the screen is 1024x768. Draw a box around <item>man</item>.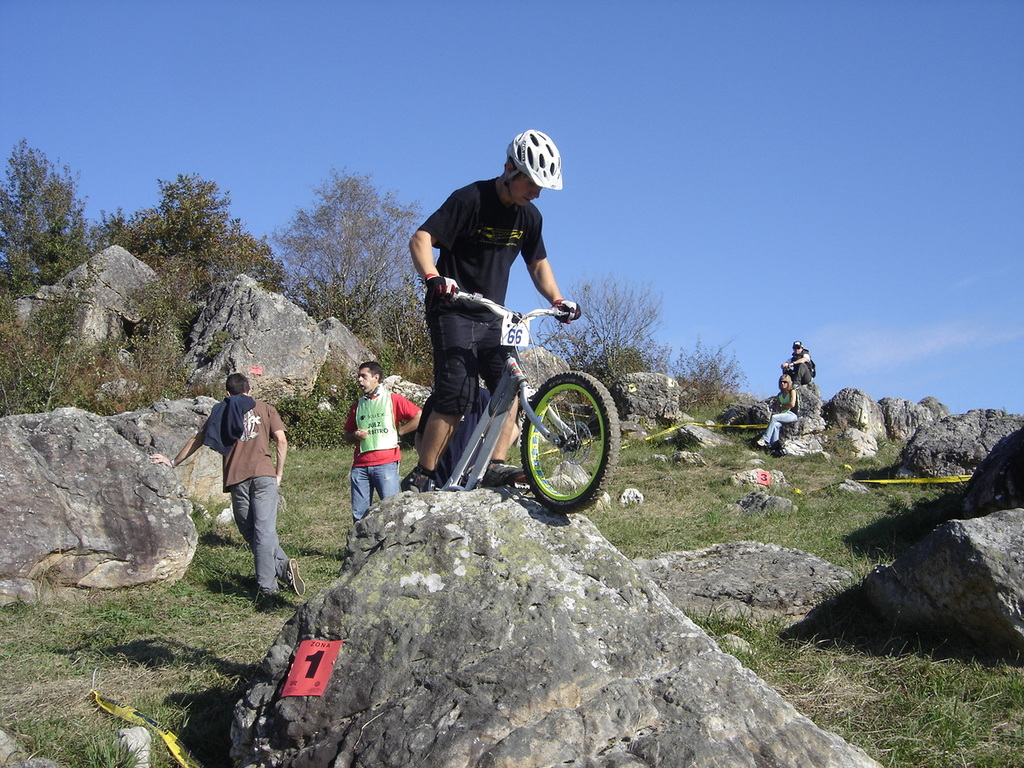
left=342, top=361, right=422, bottom=524.
